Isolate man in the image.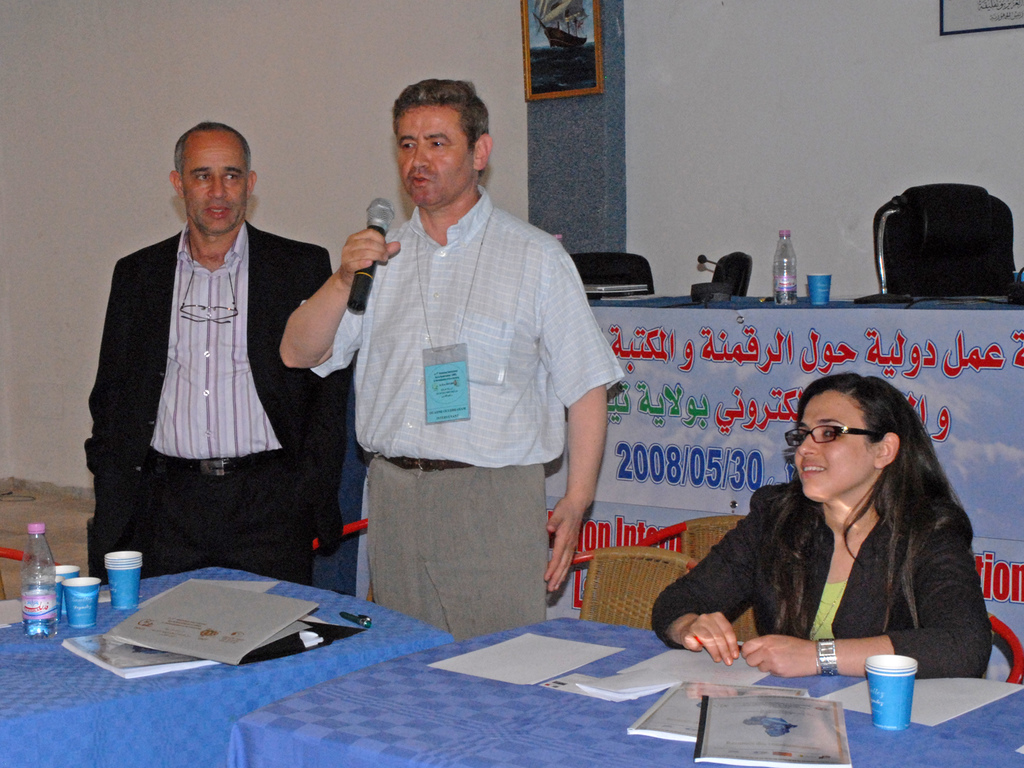
Isolated region: rect(279, 76, 620, 644).
